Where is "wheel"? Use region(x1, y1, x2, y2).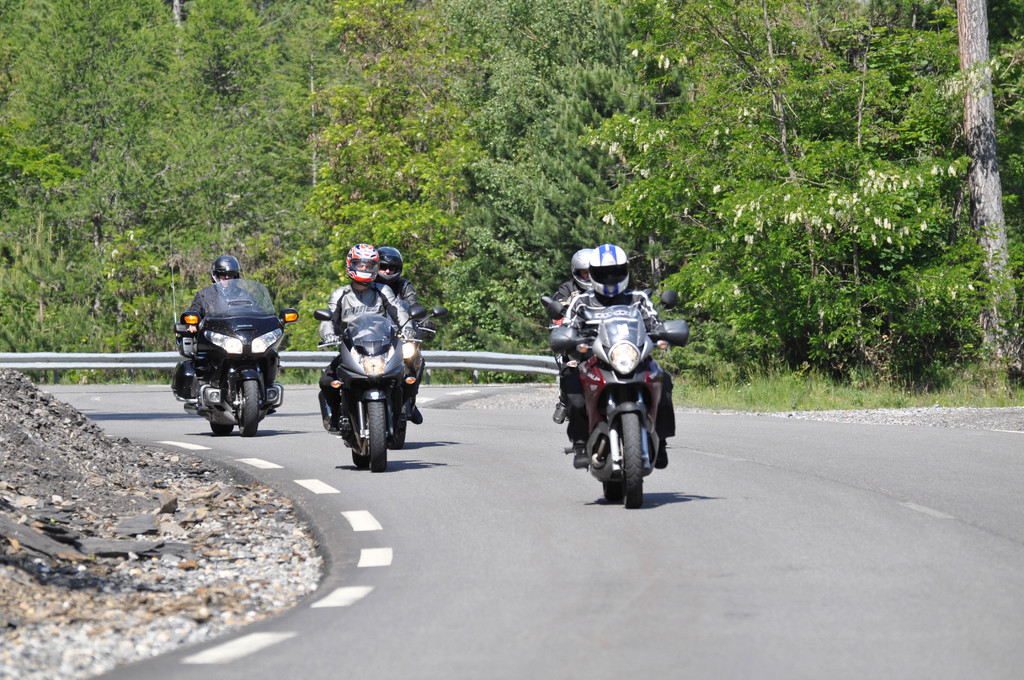
region(235, 367, 262, 434).
